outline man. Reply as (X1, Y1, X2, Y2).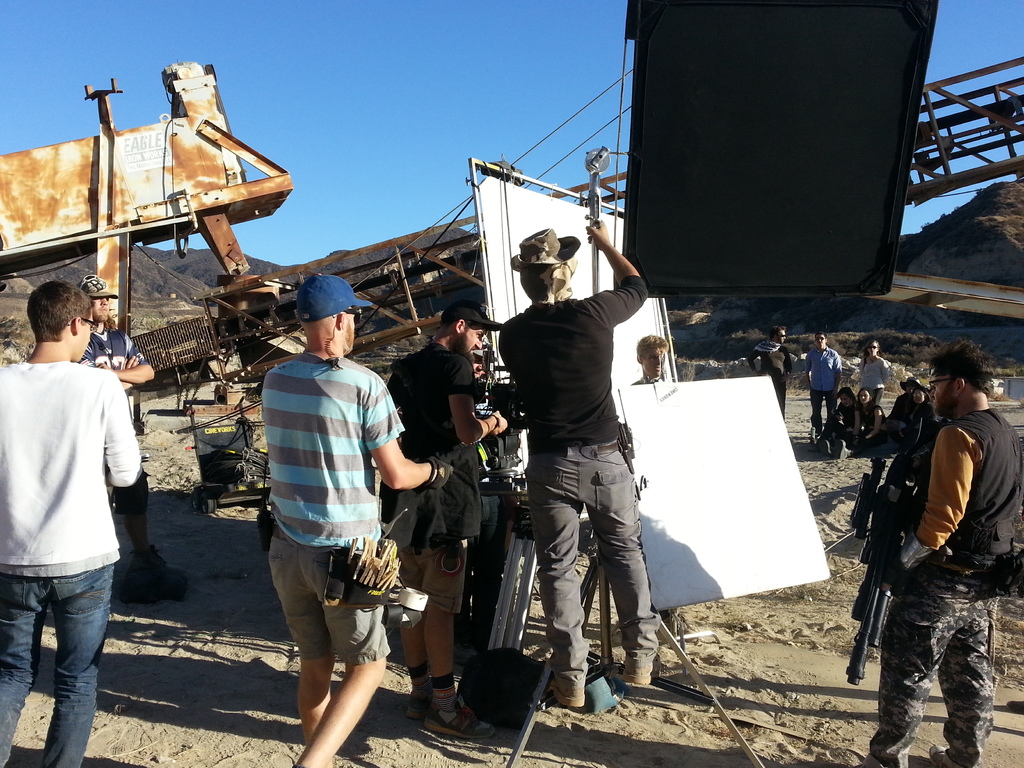
(387, 294, 518, 742).
